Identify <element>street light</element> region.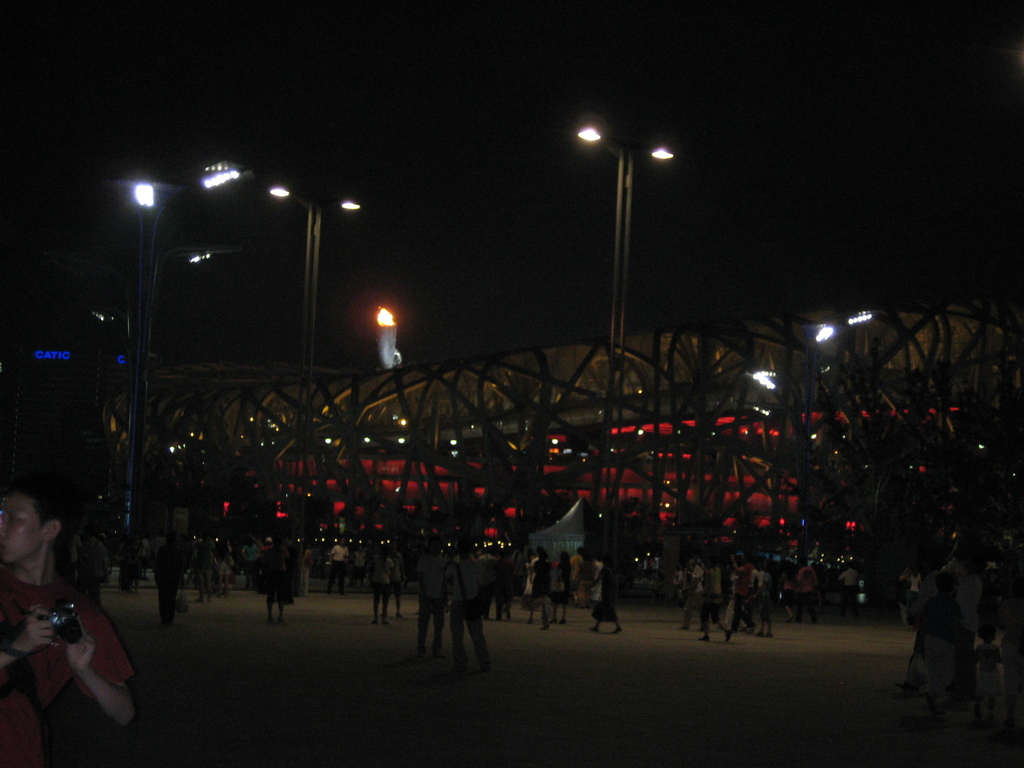
Region: {"x1": 578, "y1": 124, "x2": 682, "y2": 462}.
